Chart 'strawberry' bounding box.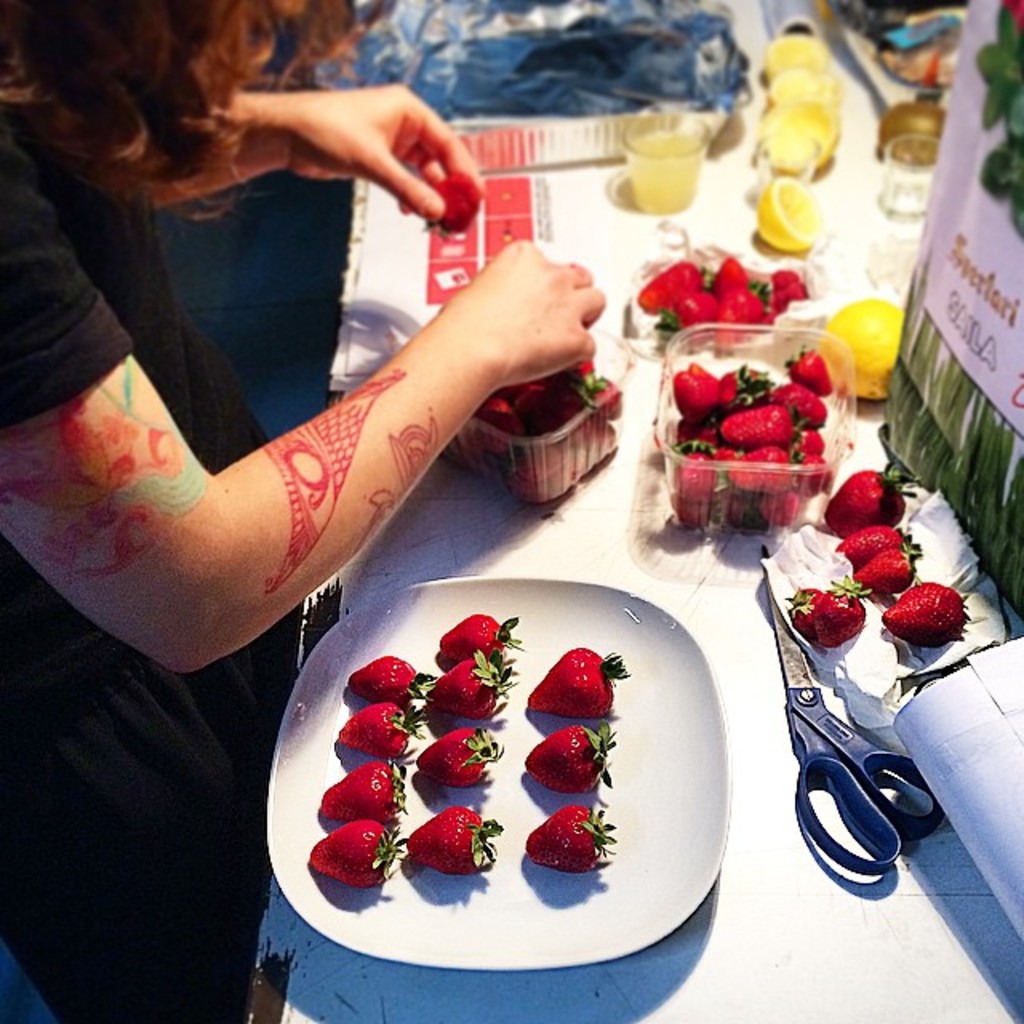
Charted: box=[413, 722, 510, 786].
